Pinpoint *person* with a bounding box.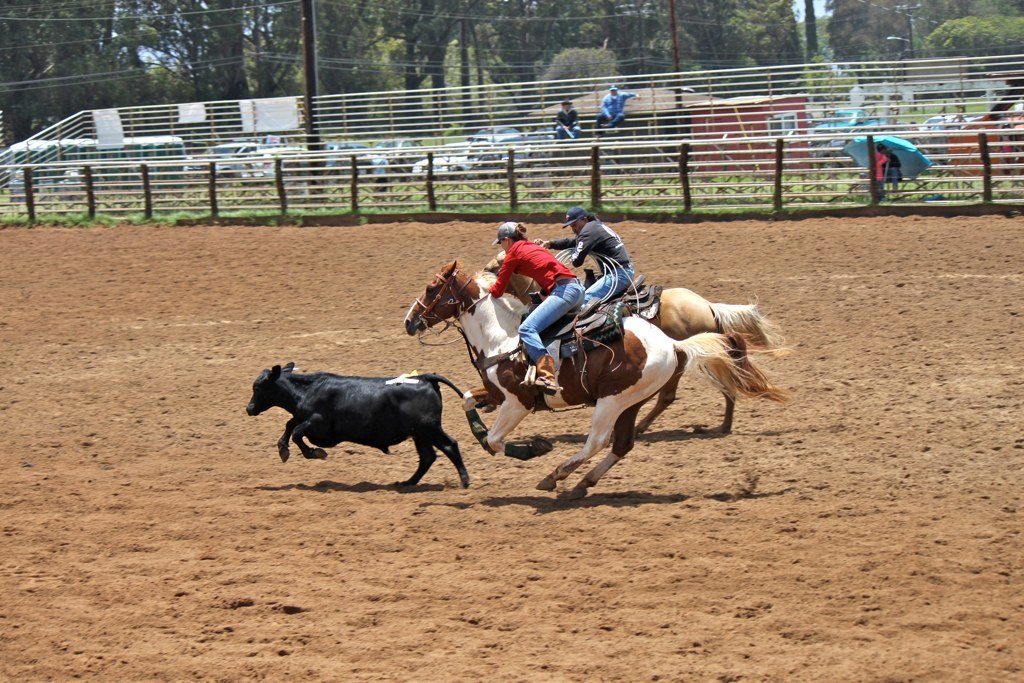
554,98,582,140.
